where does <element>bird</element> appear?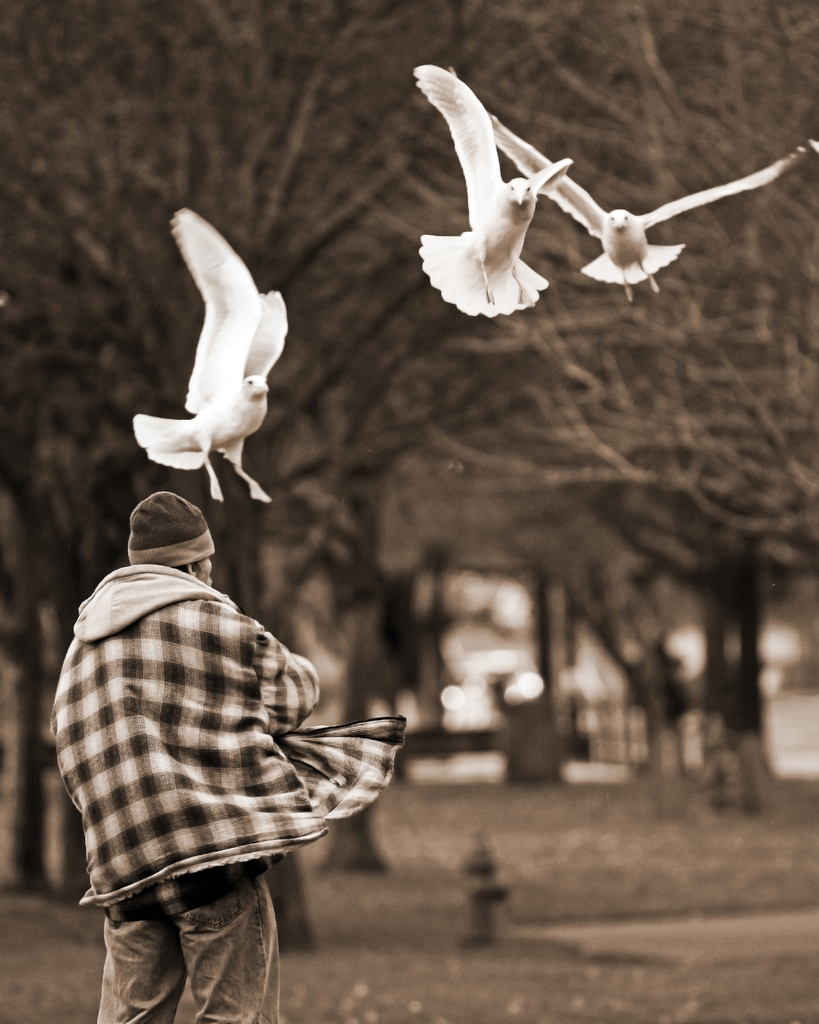
Appears at 484:111:804:300.
